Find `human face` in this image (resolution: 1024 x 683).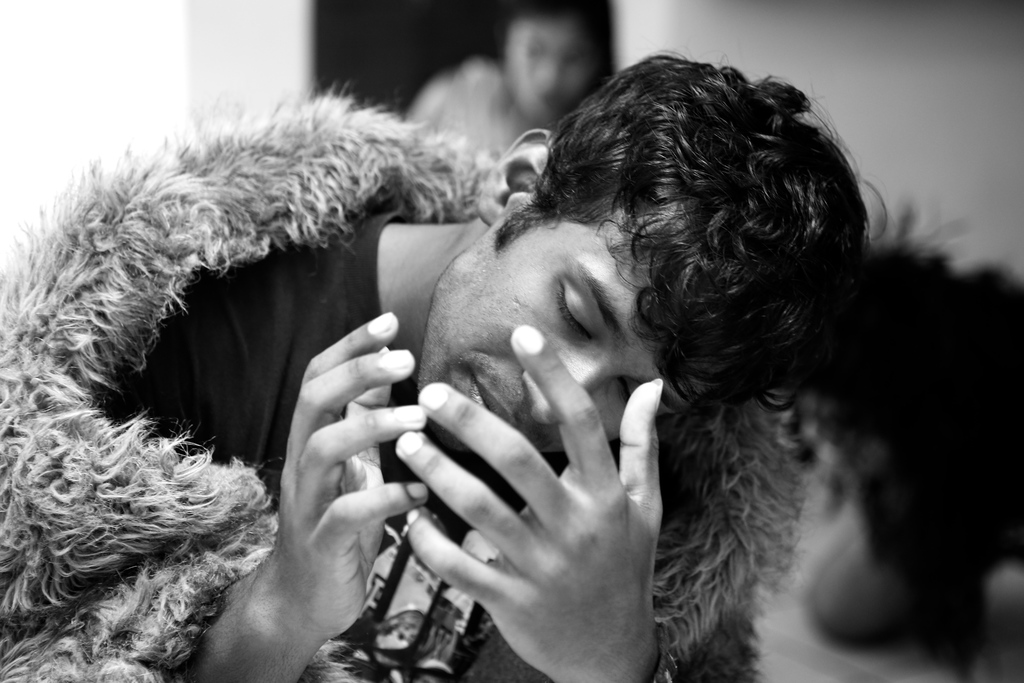
{"left": 415, "top": 206, "right": 711, "bottom": 450}.
